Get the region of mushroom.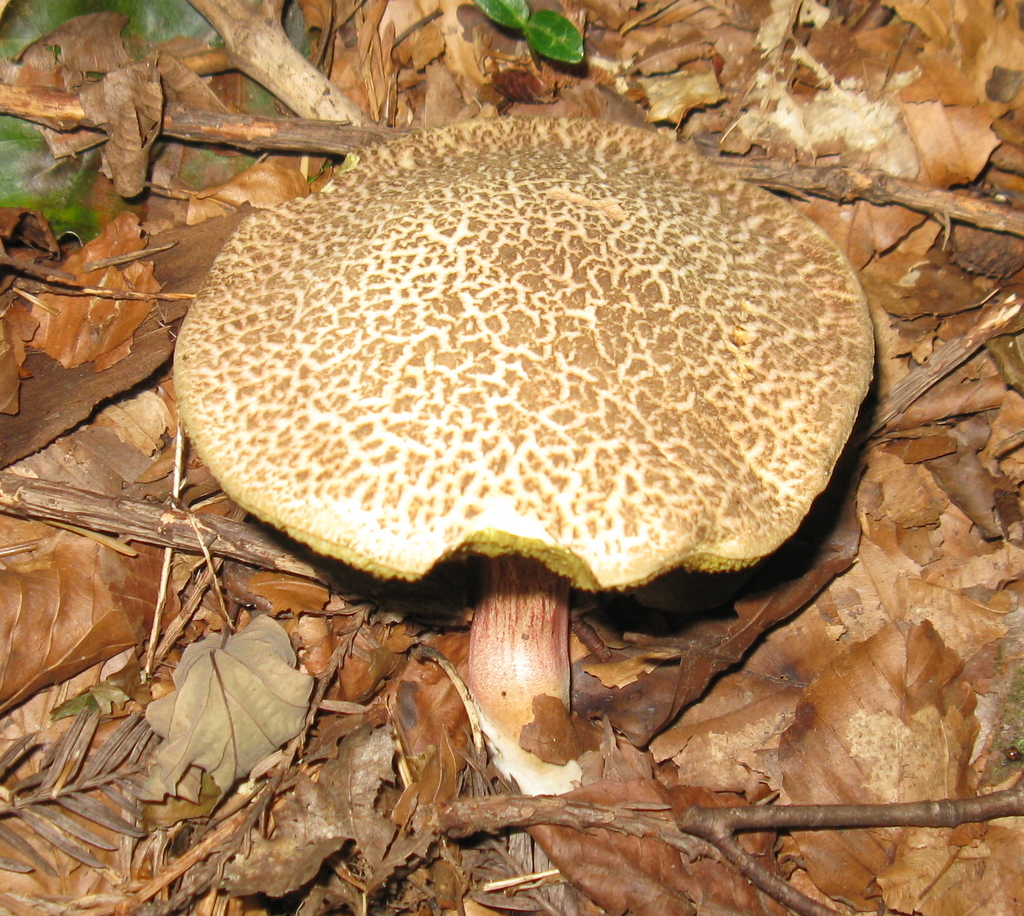
<box>171,107,828,842</box>.
